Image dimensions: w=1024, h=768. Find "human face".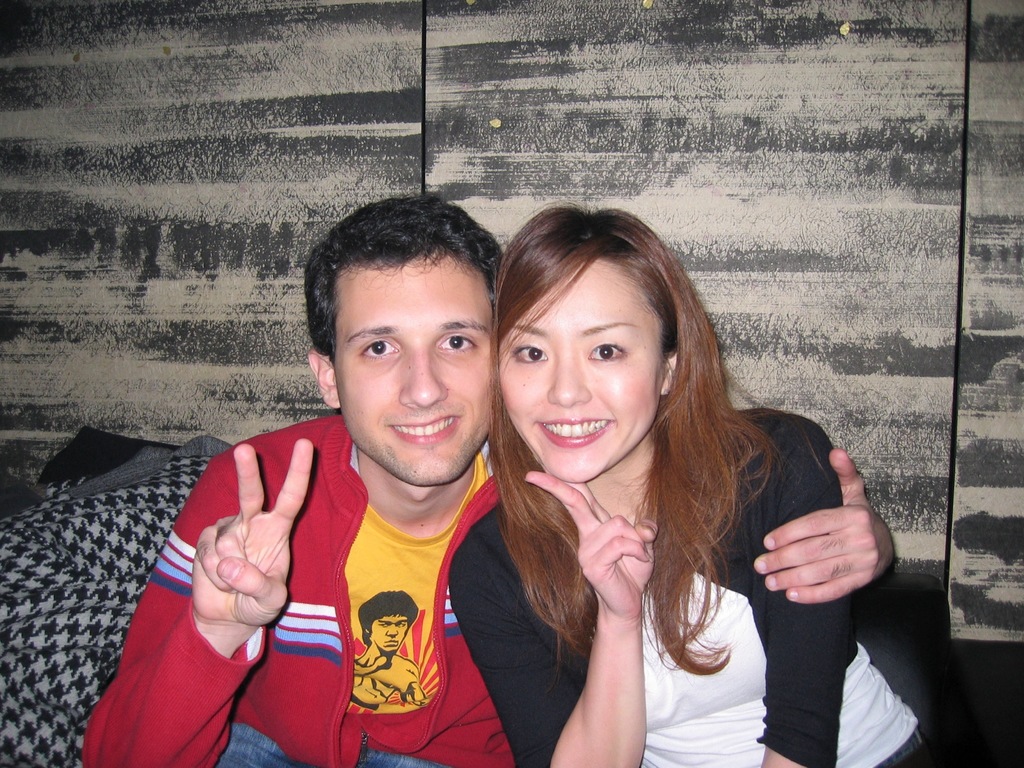
crop(372, 611, 408, 653).
